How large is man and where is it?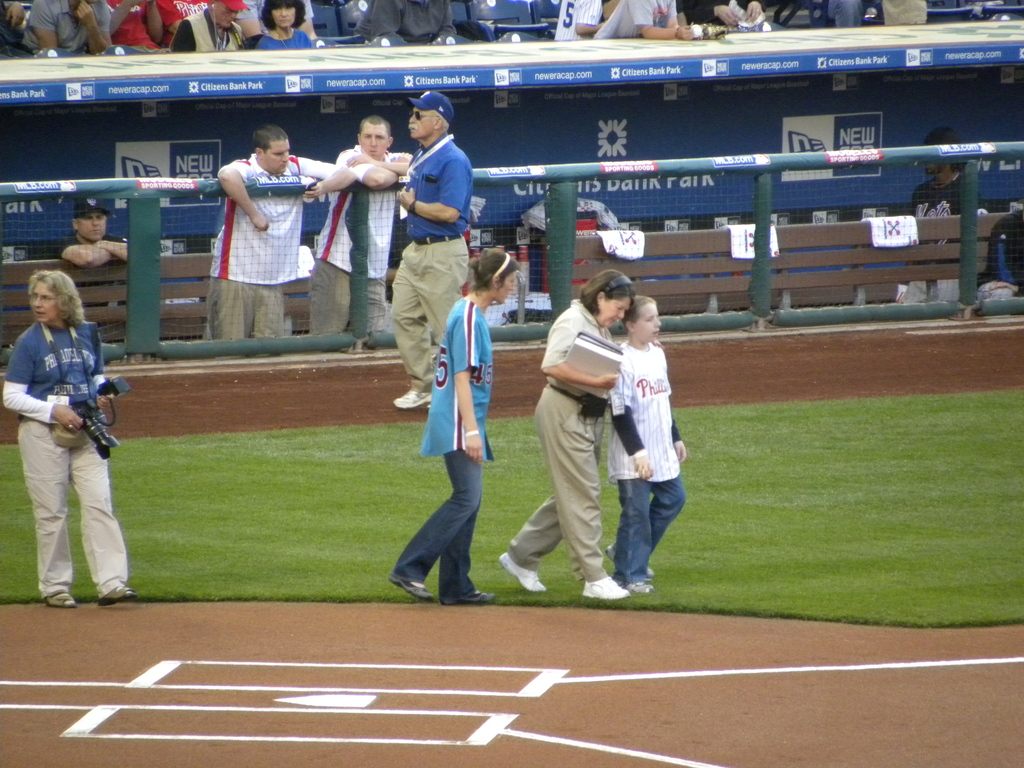
Bounding box: pyautogui.locateOnScreen(58, 201, 144, 273).
